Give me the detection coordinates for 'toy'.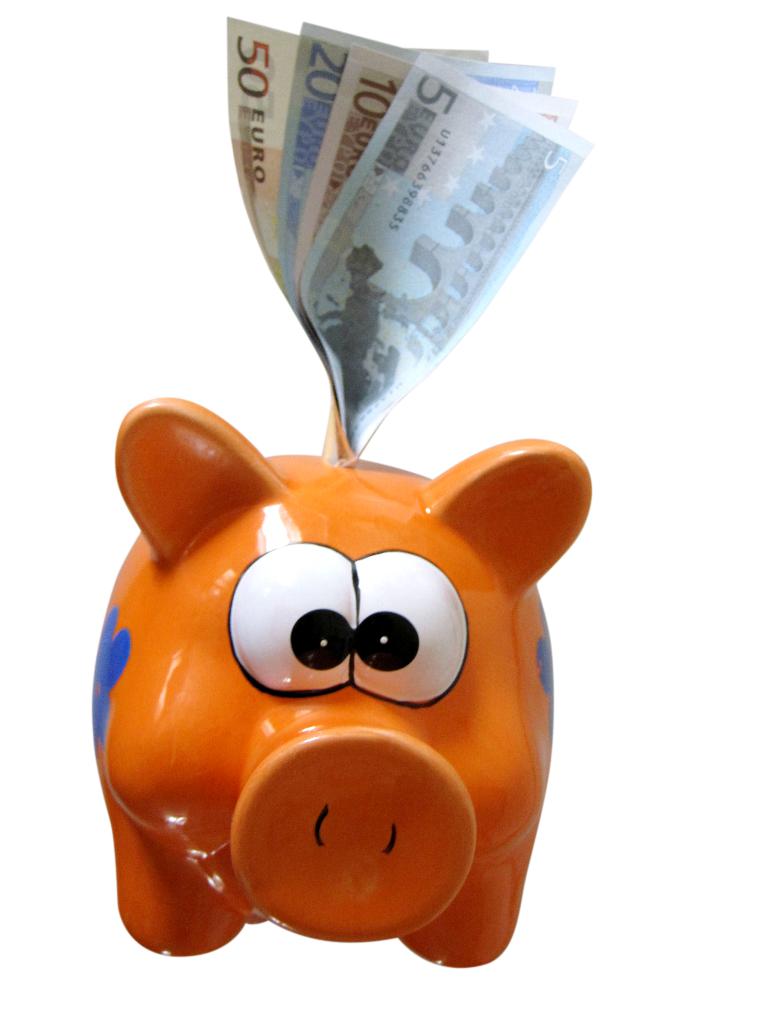
crop(35, 366, 641, 1011).
